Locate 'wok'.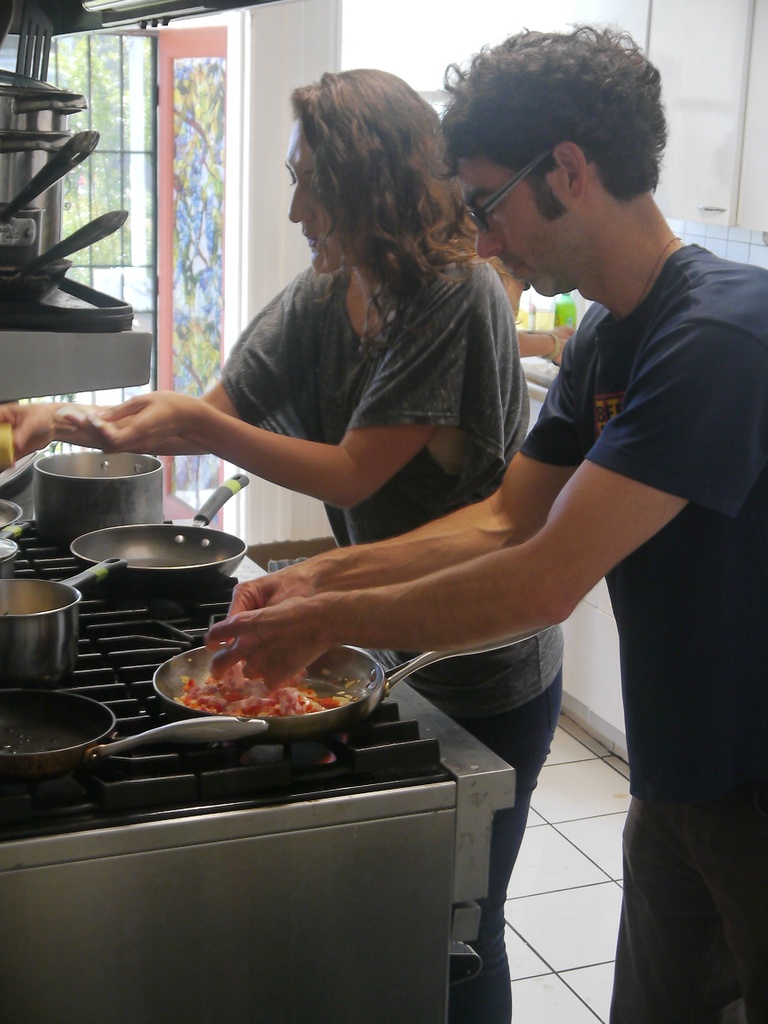
Bounding box: {"left": 145, "top": 624, "right": 546, "bottom": 739}.
